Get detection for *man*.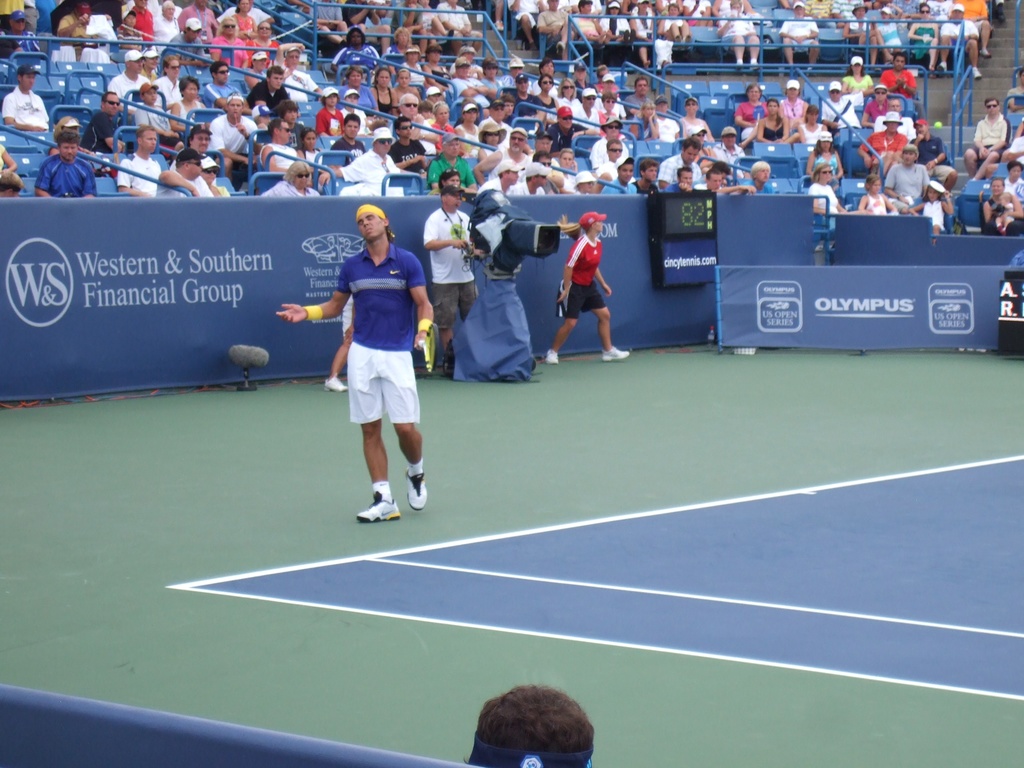
Detection: <box>55,1,115,63</box>.
